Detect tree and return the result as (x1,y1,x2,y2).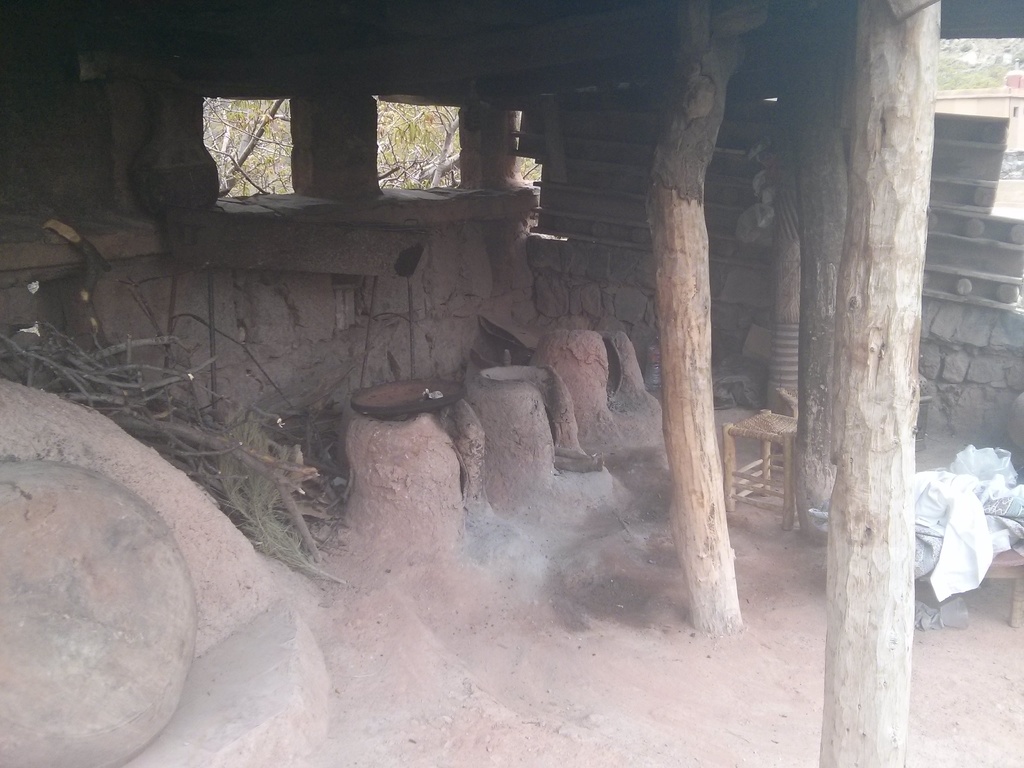
(203,92,292,195).
